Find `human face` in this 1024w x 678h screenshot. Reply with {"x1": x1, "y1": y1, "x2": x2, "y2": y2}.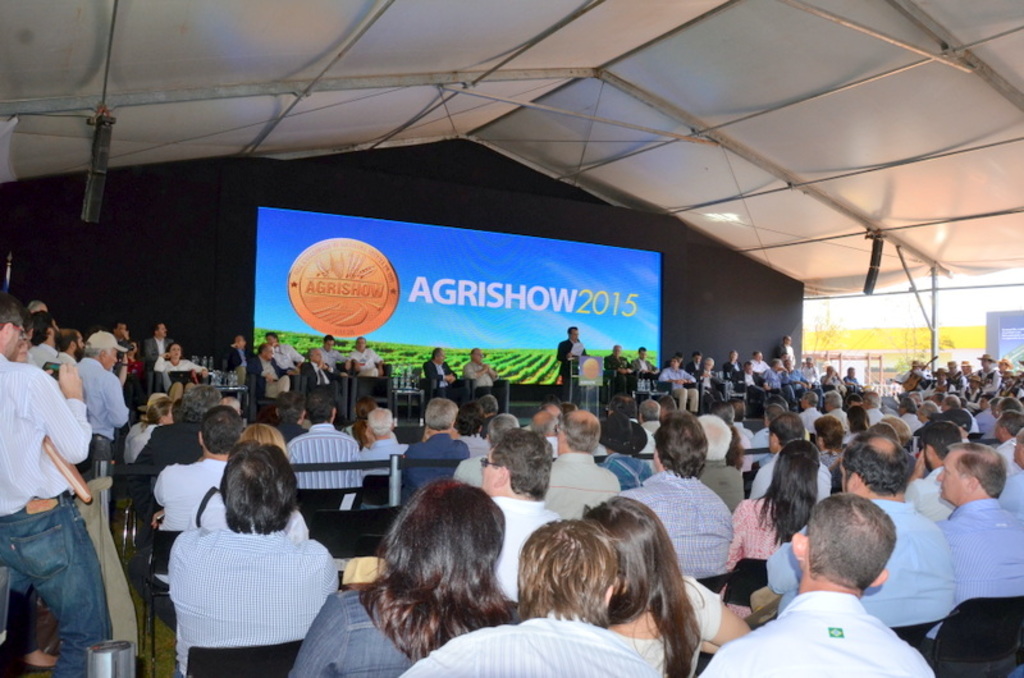
{"x1": 0, "y1": 319, "x2": 24, "y2": 353}.
